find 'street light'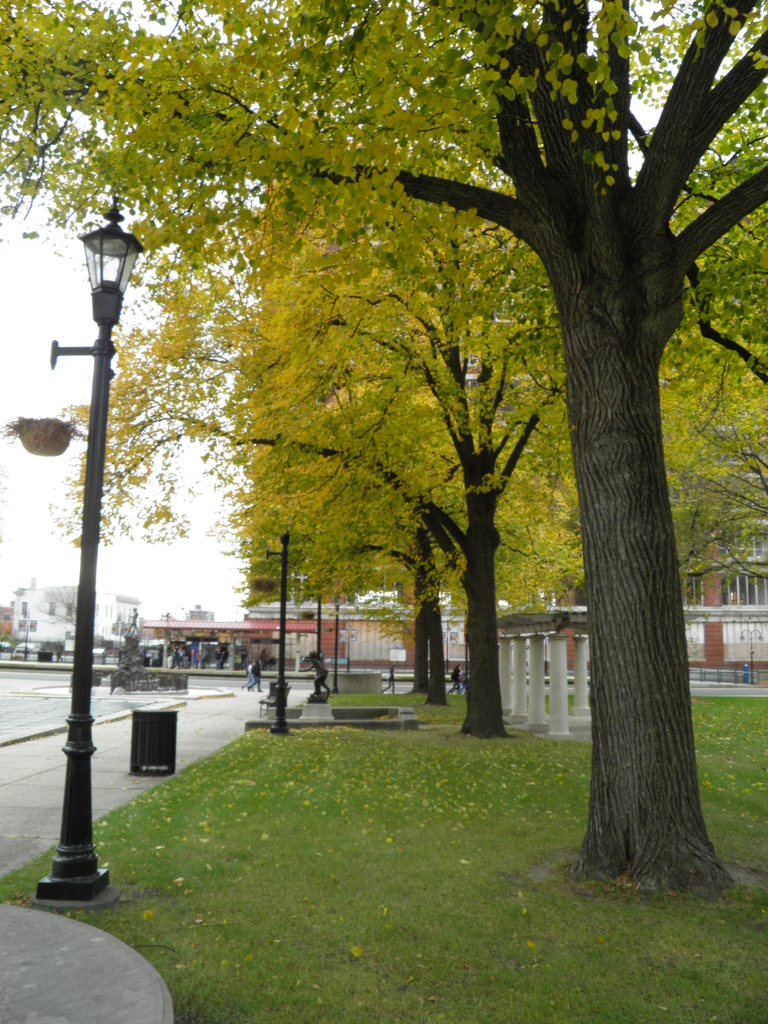
BBox(44, 189, 143, 893)
